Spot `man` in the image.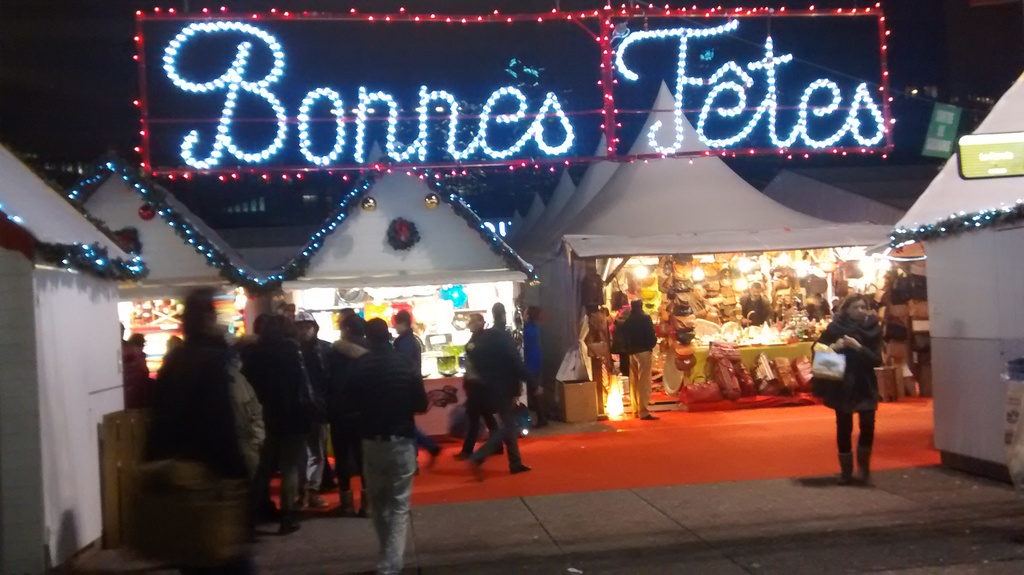
`man` found at rect(294, 308, 339, 492).
